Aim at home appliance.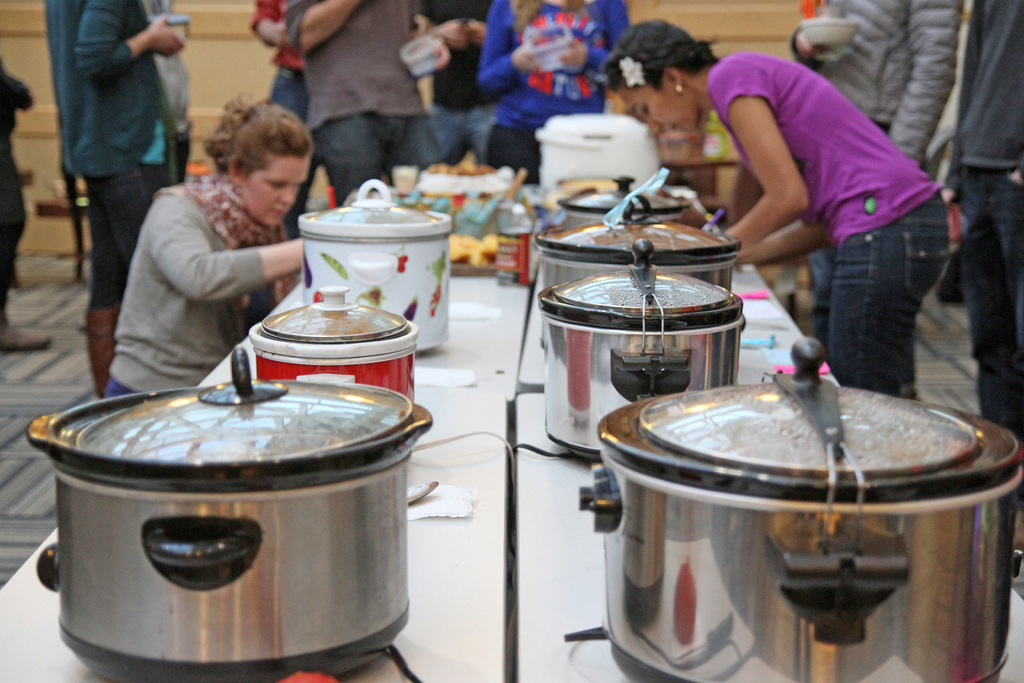
Aimed at locate(535, 110, 662, 204).
